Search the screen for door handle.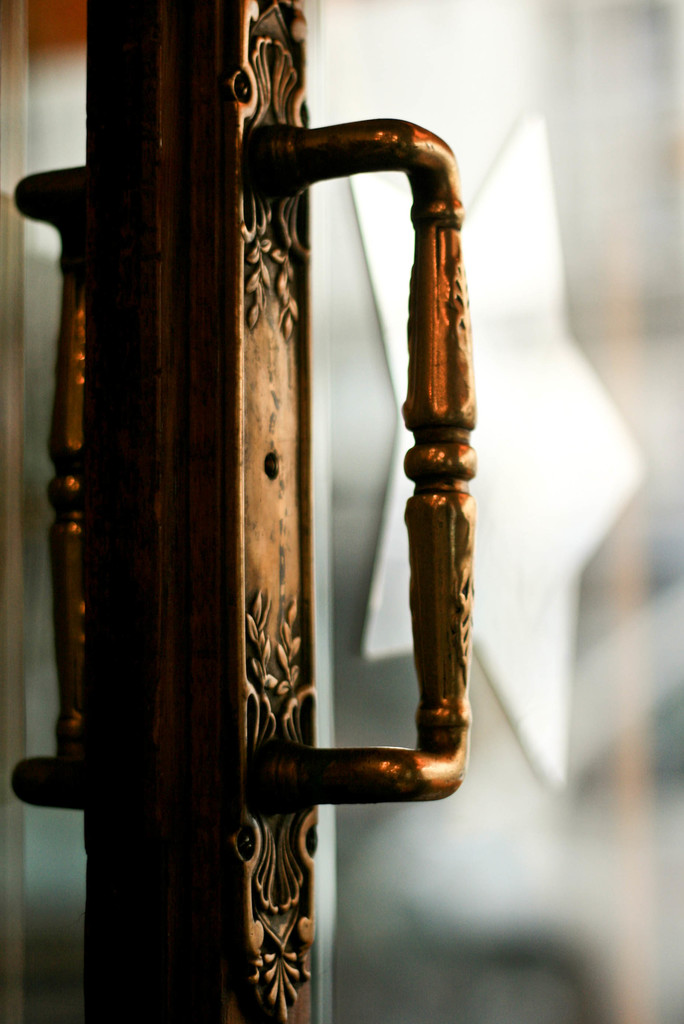
Found at box(241, 108, 466, 811).
